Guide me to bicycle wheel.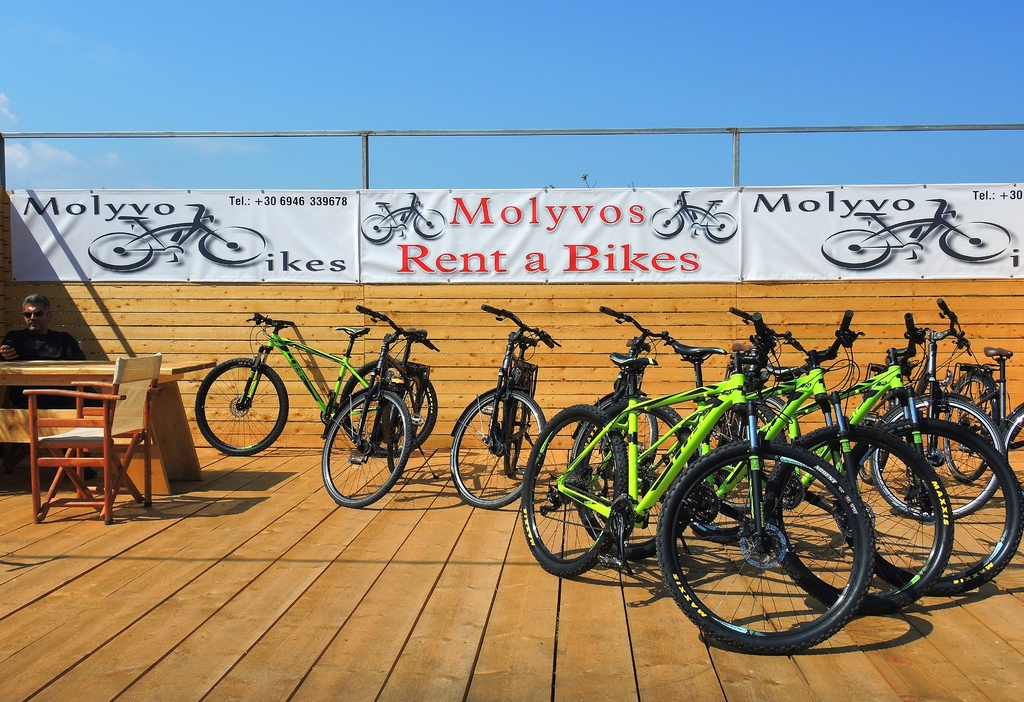
Guidance: BBox(937, 217, 1012, 265).
